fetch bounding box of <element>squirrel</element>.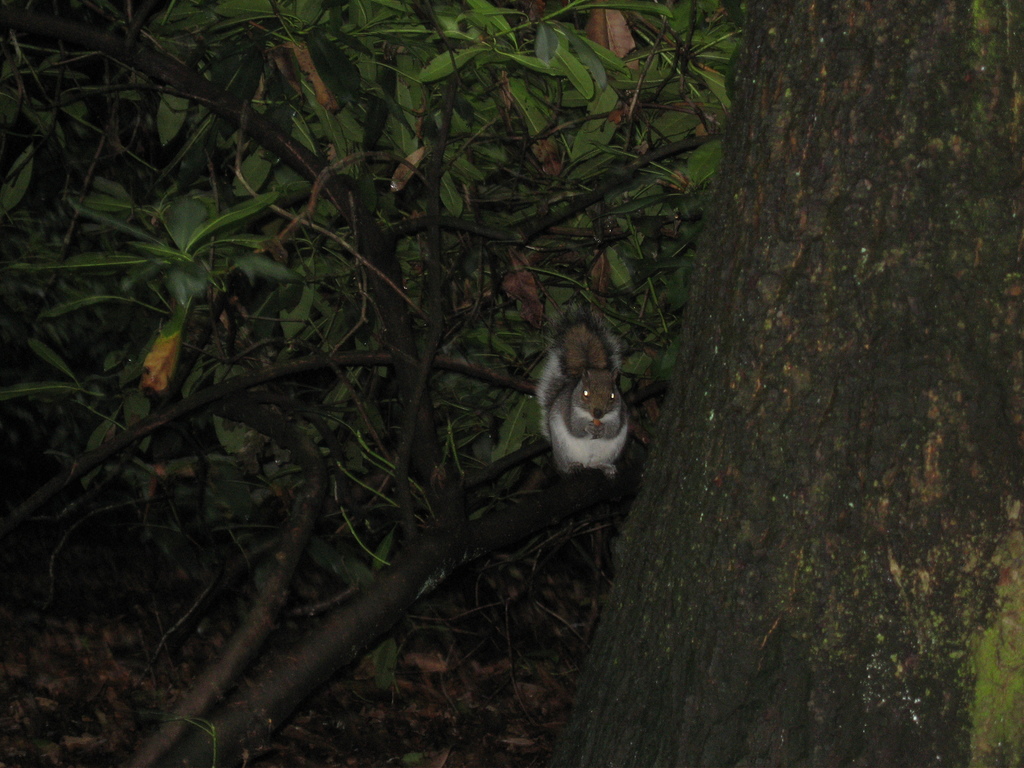
Bbox: pyautogui.locateOnScreen(532, 315, 632, 480).
